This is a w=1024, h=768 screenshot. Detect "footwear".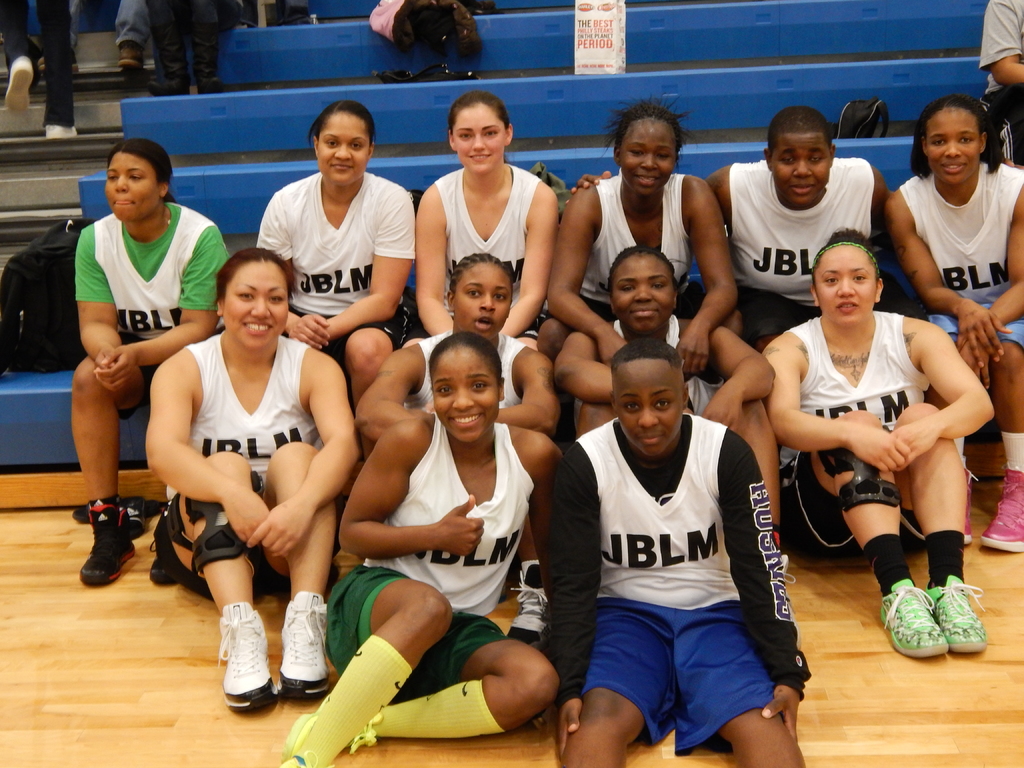
[282,709,378,753].
